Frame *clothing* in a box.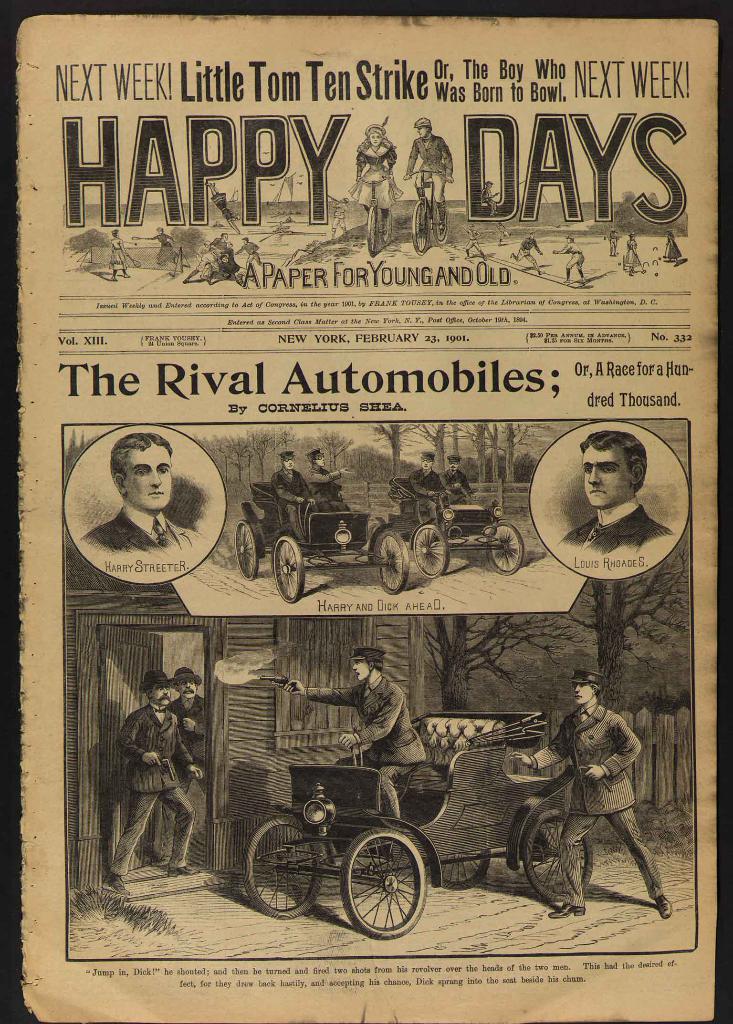
<region>662, 232, 682, 259</region>.
